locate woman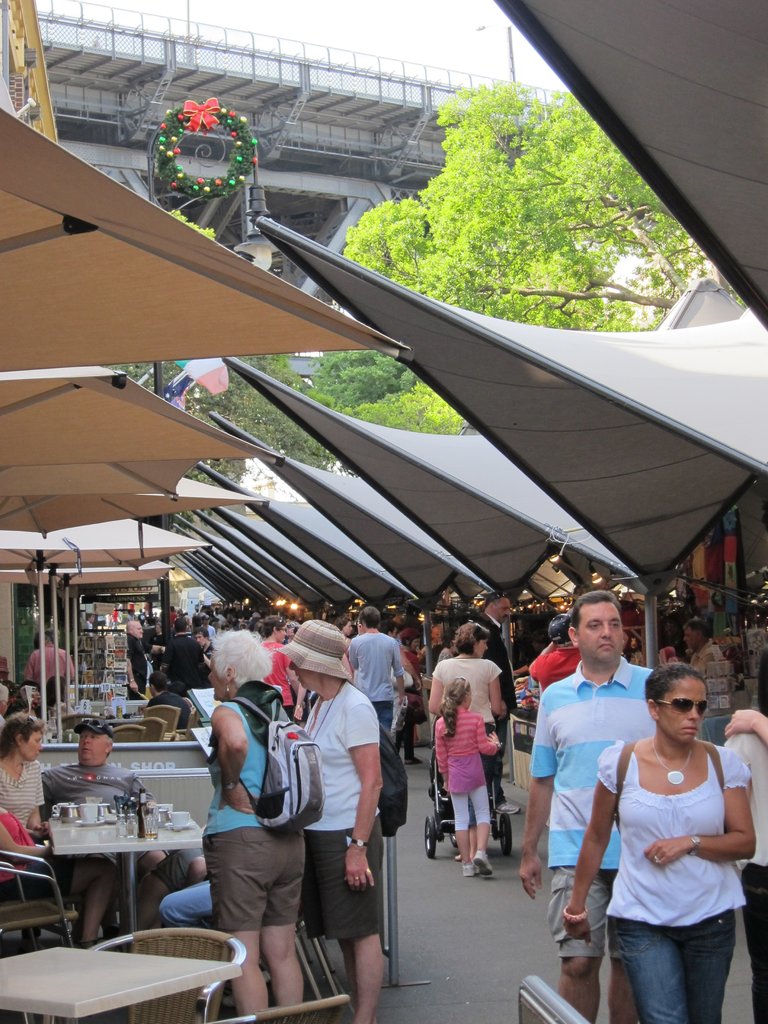
[x1=429, y1=620, x2=504, y2=861]
